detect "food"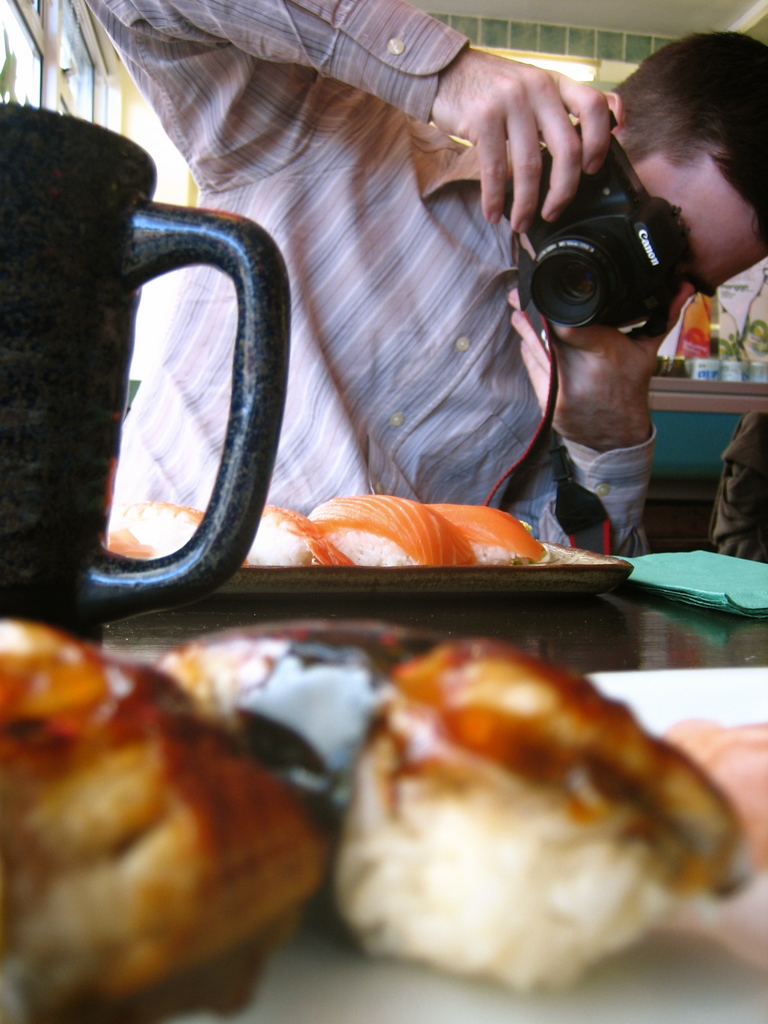
0 608 331 1019
